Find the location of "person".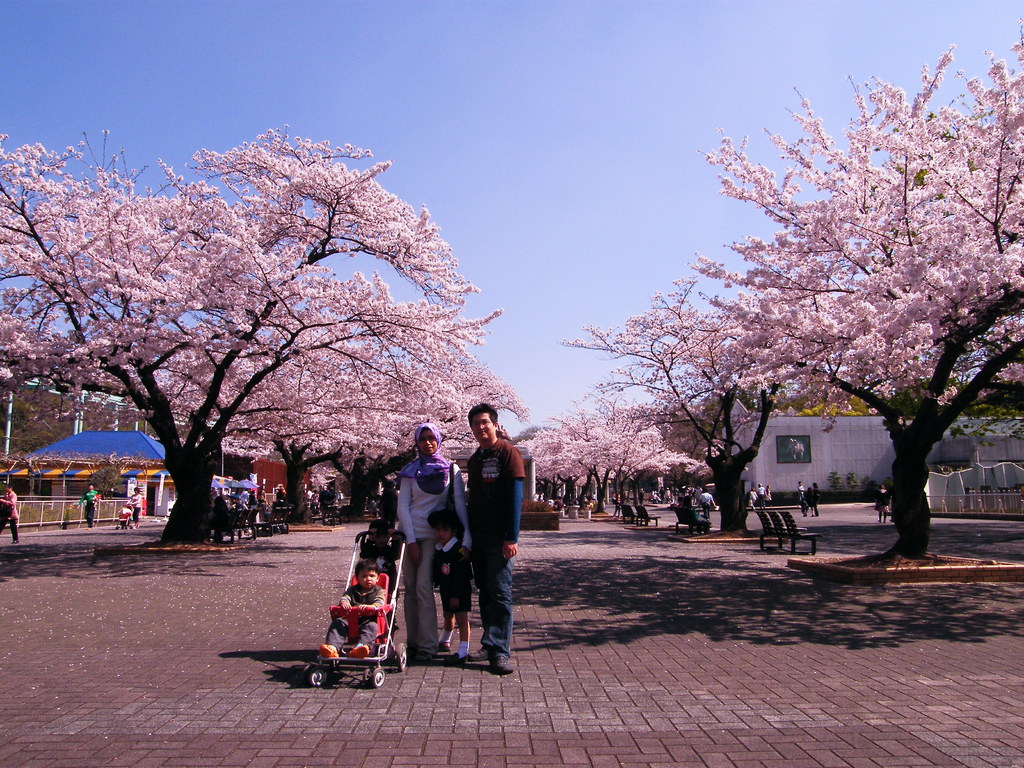
Location: region(766, 485, 774, 505).
